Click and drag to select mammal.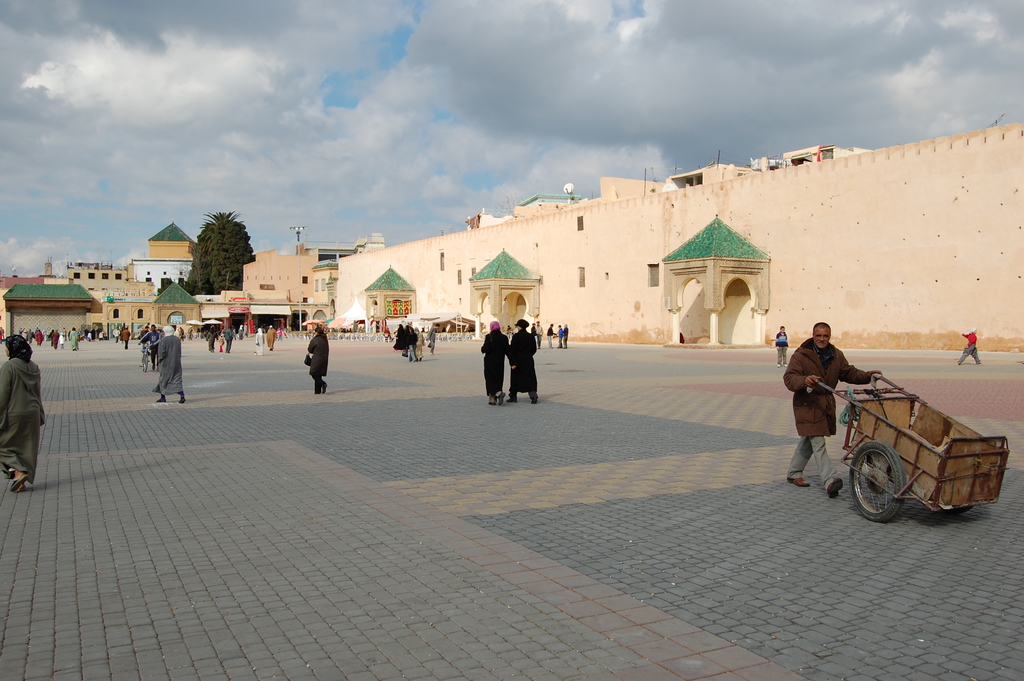
Selection: 111, 325, 119, 341.
